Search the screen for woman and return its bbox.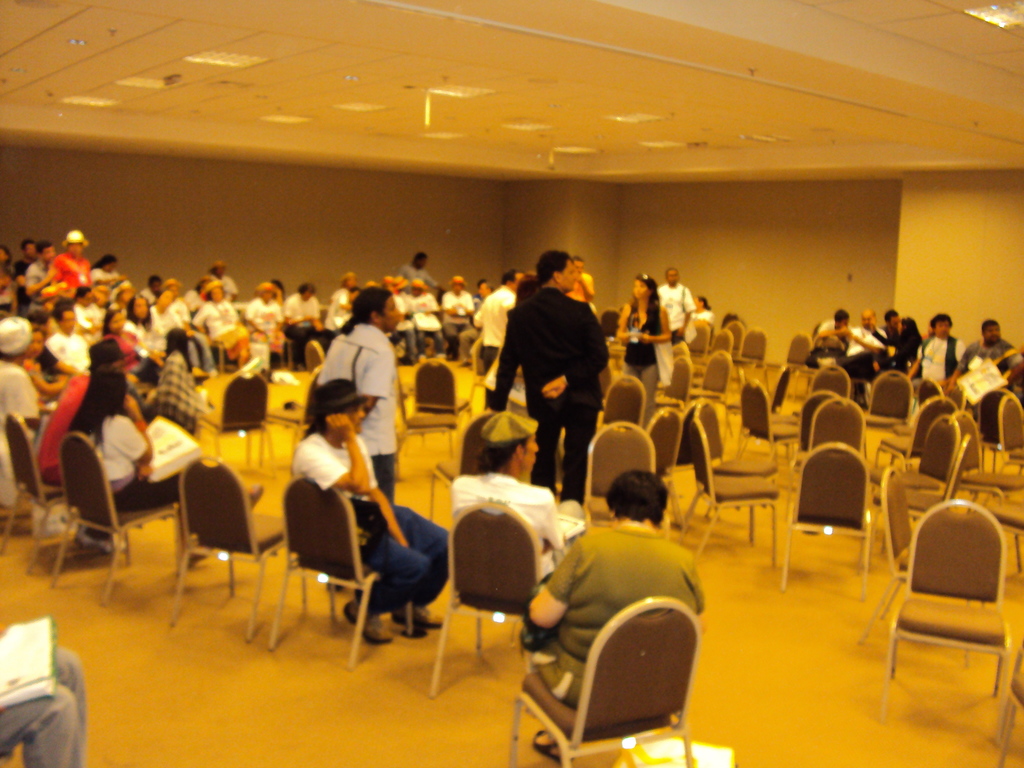
Found: [290, 374, 450, 641].
